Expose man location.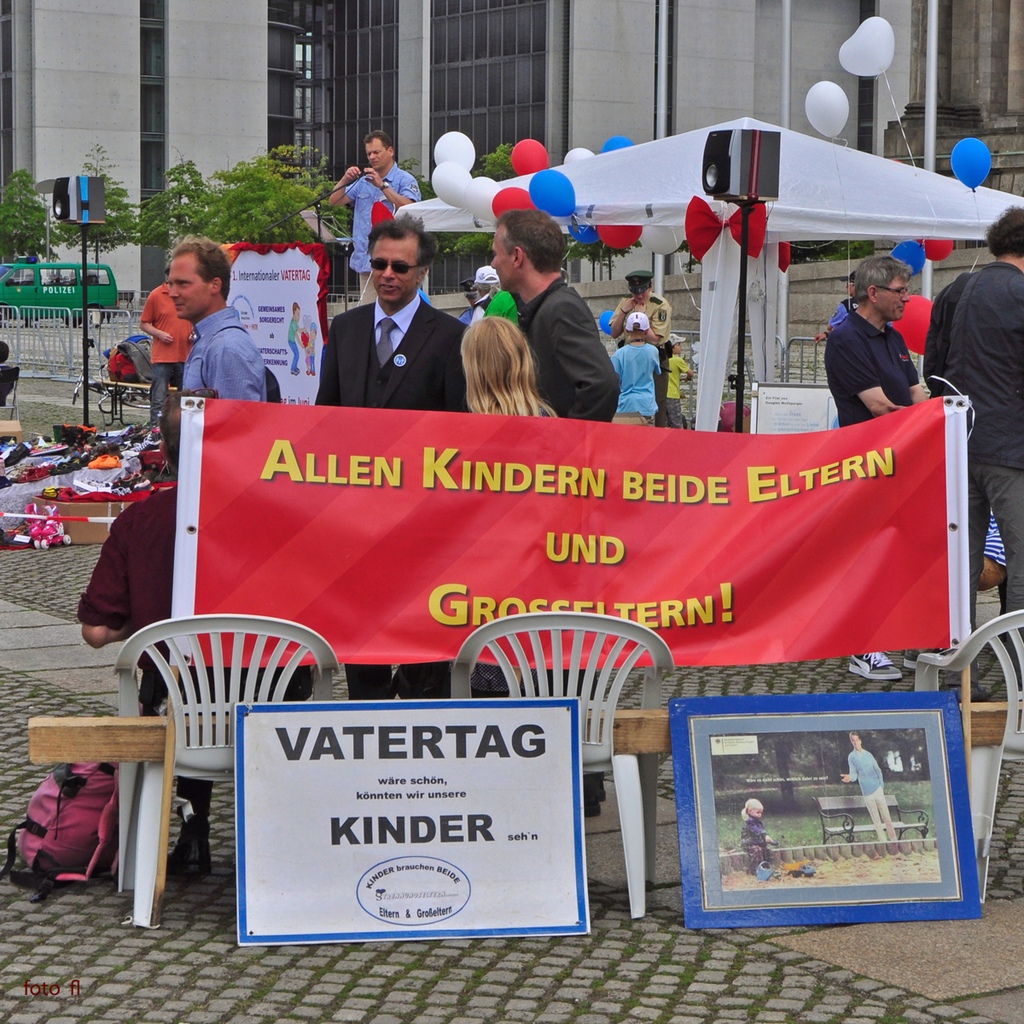
Exposed at left=73, top=423, right=236, bottom=744.
